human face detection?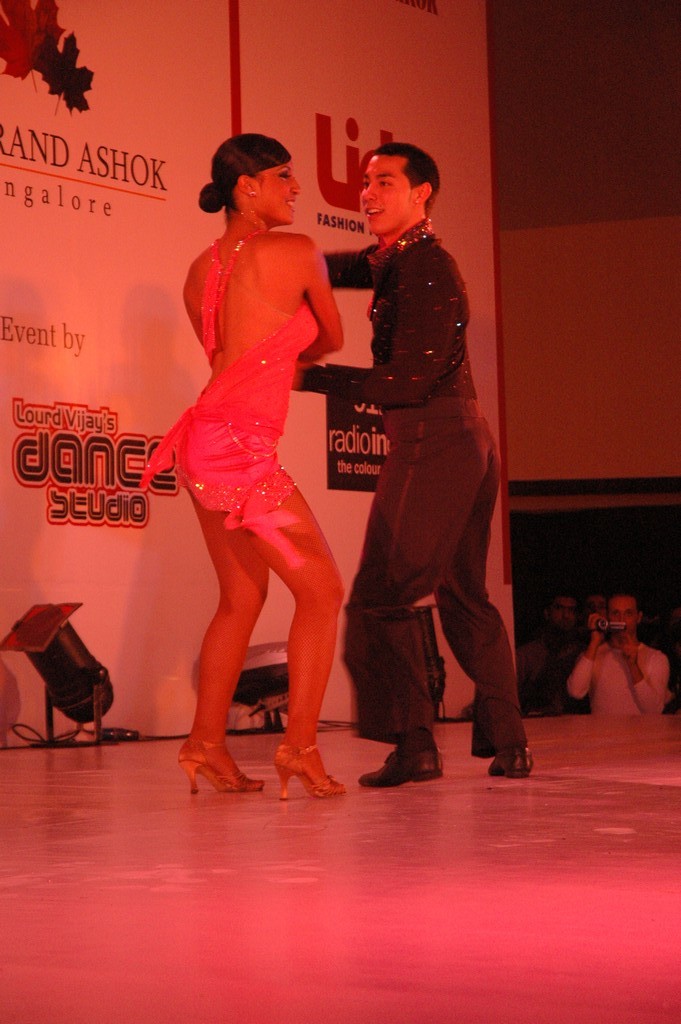
x1=612, y1=600, x2=638, y2=630
